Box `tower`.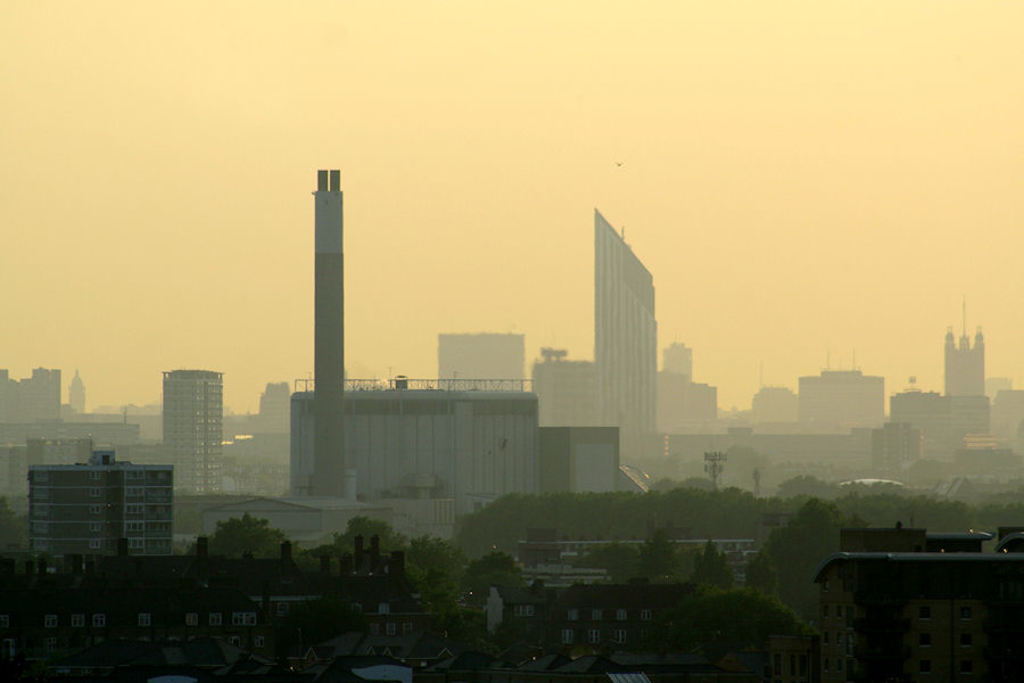
660/339/691/365.
